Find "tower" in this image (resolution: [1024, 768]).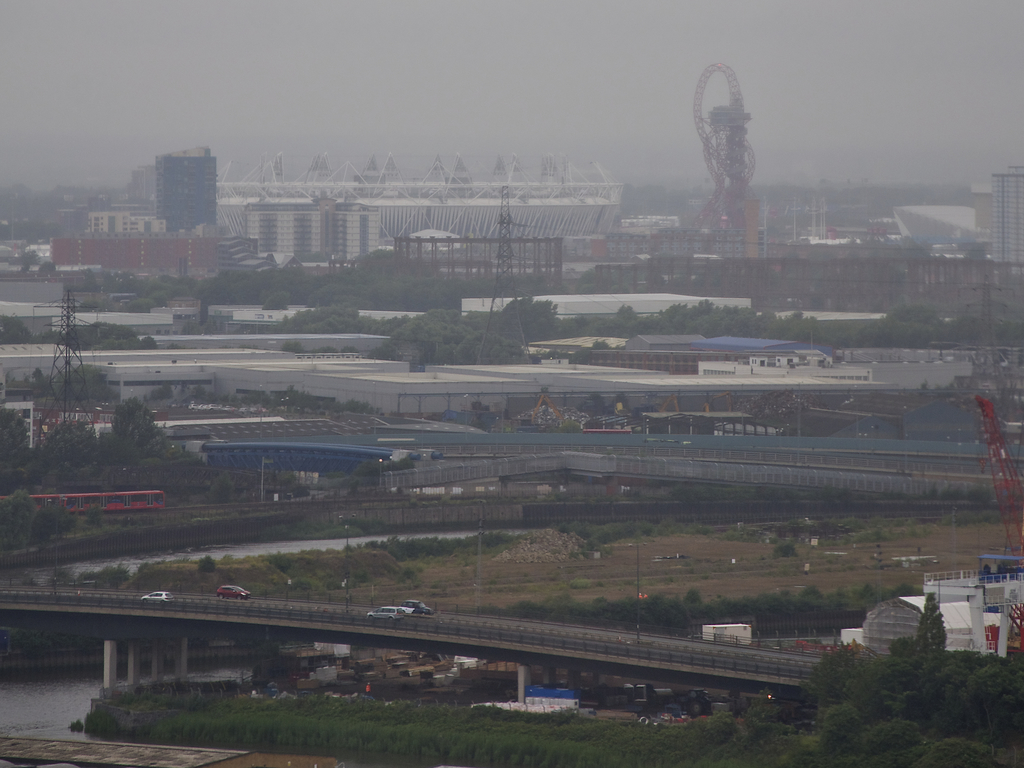
[left=107, top=129, right=243, bottom=277].
